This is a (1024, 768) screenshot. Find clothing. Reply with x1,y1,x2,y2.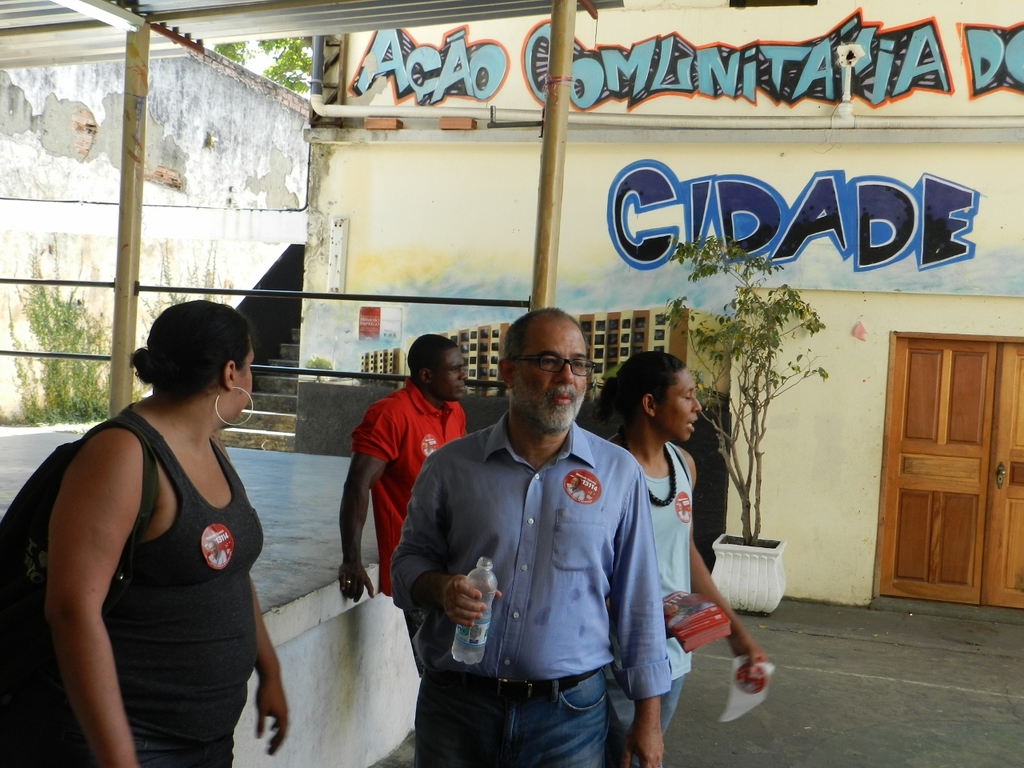
389,414,671,766.
